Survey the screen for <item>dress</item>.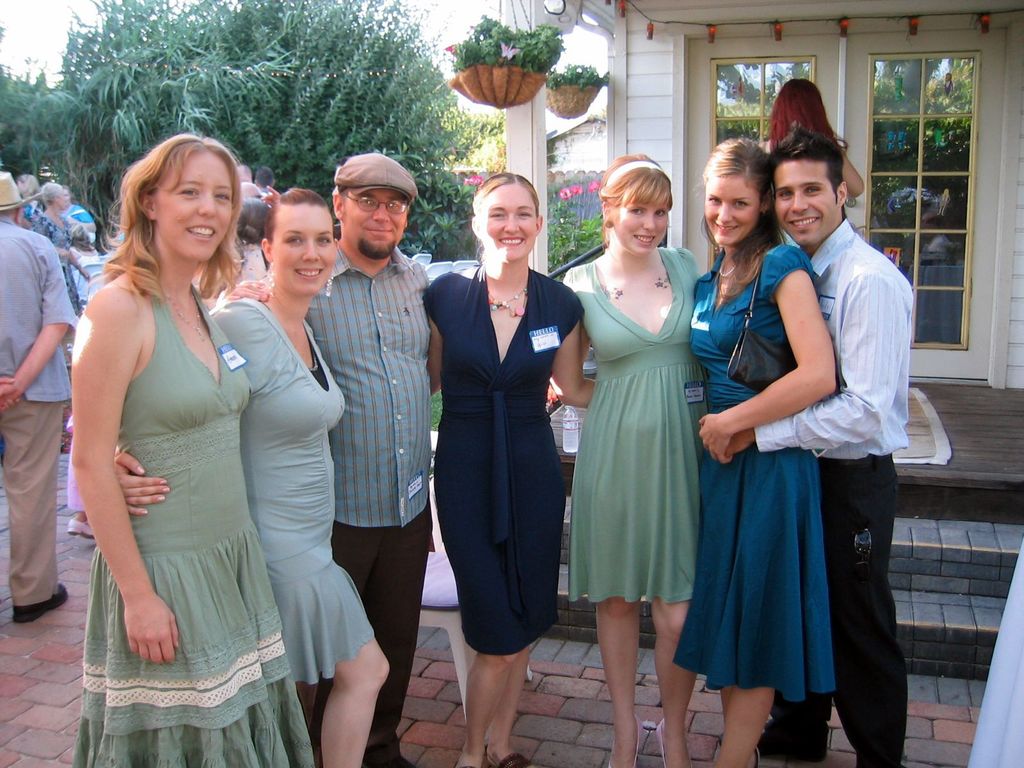
Survey found: <region>209, 294, 376, 683</region>.
